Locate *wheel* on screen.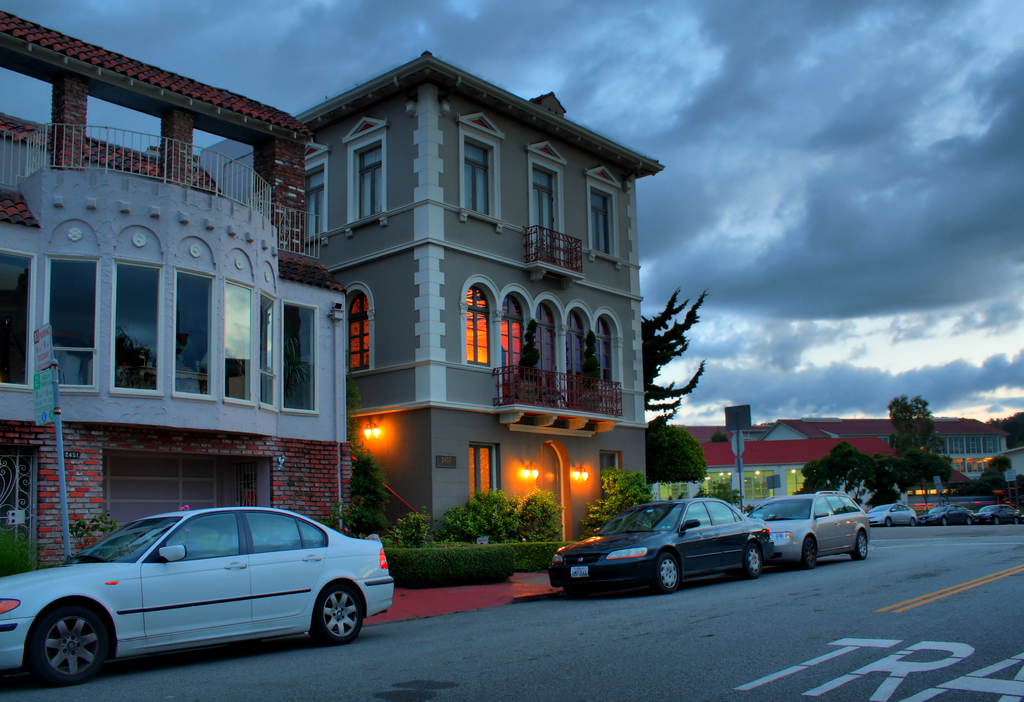
On screen at <region>883, 515, 893, 526</region>.
